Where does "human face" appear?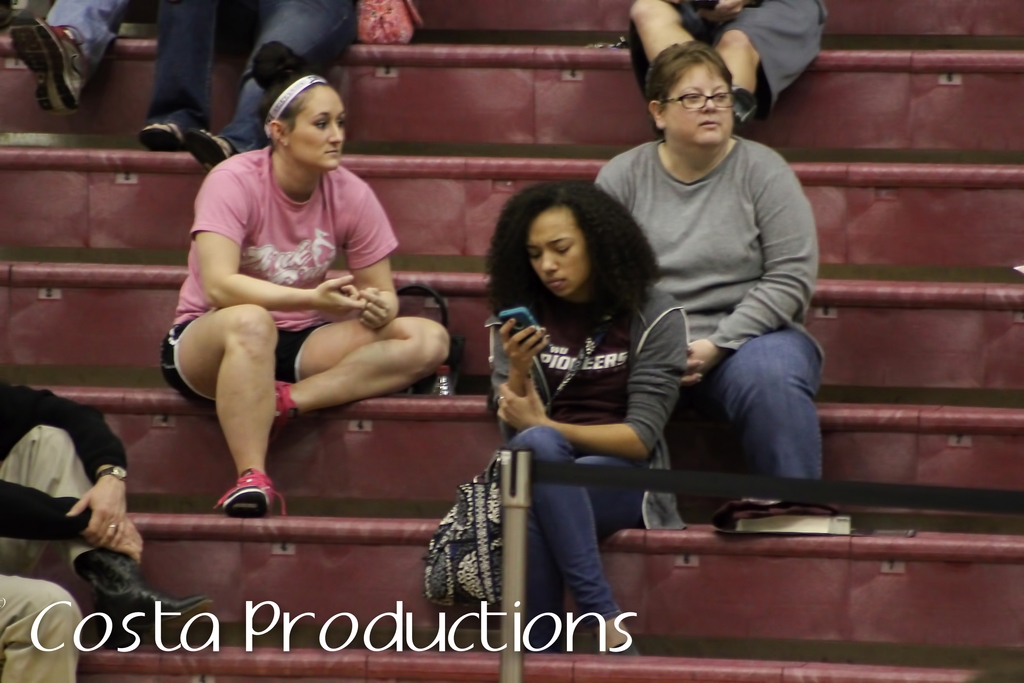
Appears at box(290, 89, 345, 170).
